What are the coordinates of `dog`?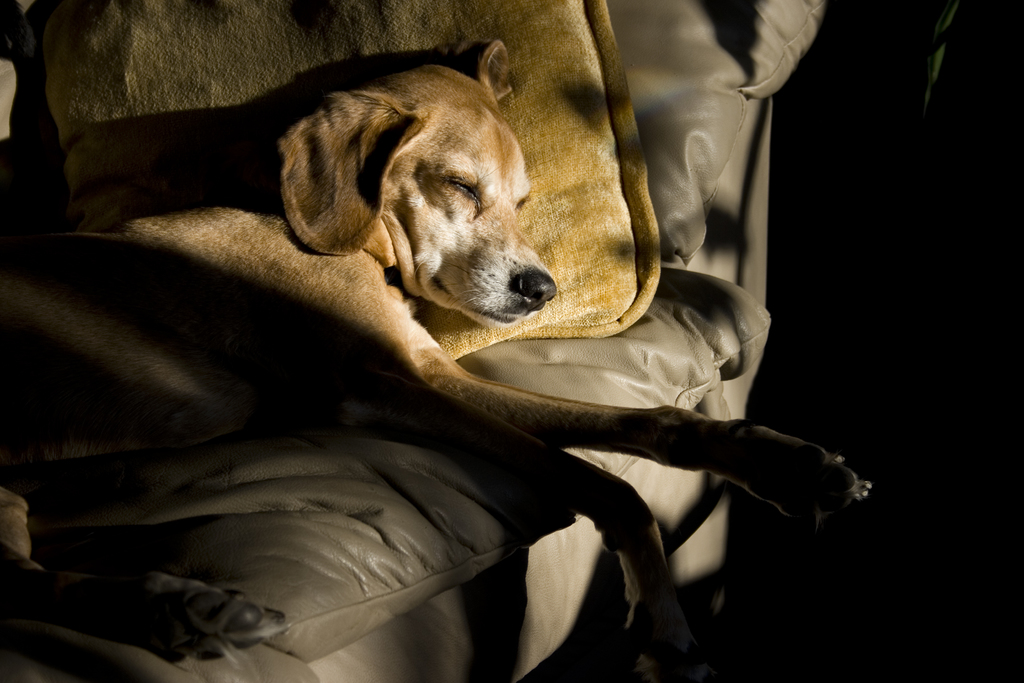
x1=0 y1=40 x2=872 y2=678.
